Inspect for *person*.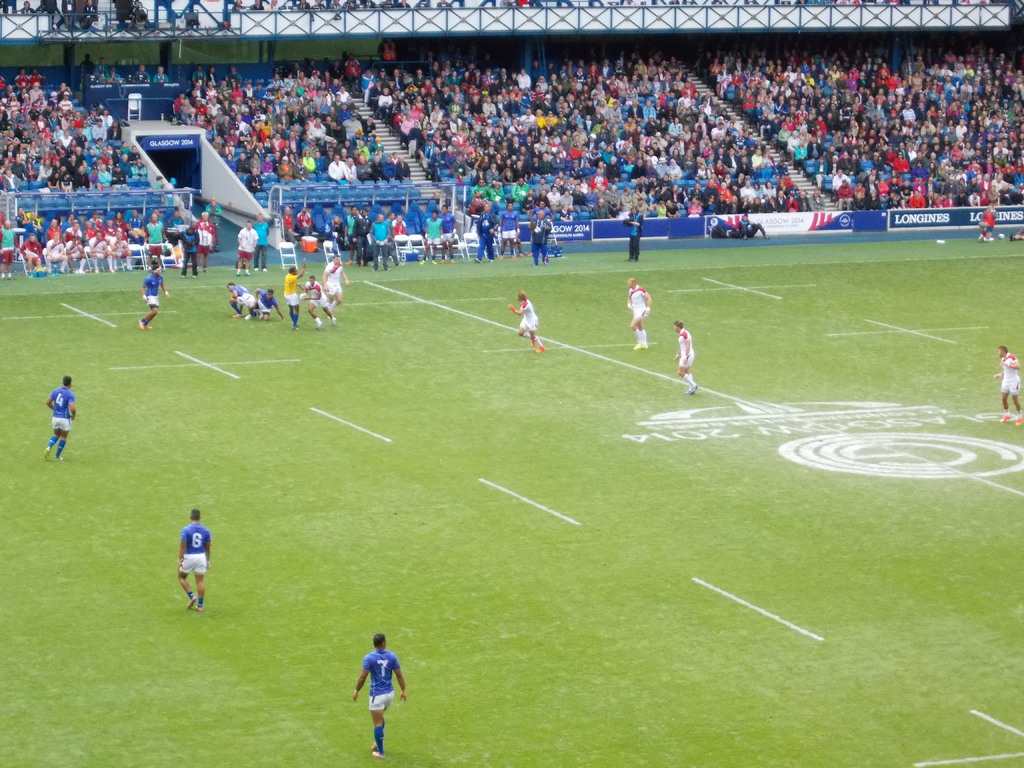
Inspection: region(106, 66, 125, 84).
